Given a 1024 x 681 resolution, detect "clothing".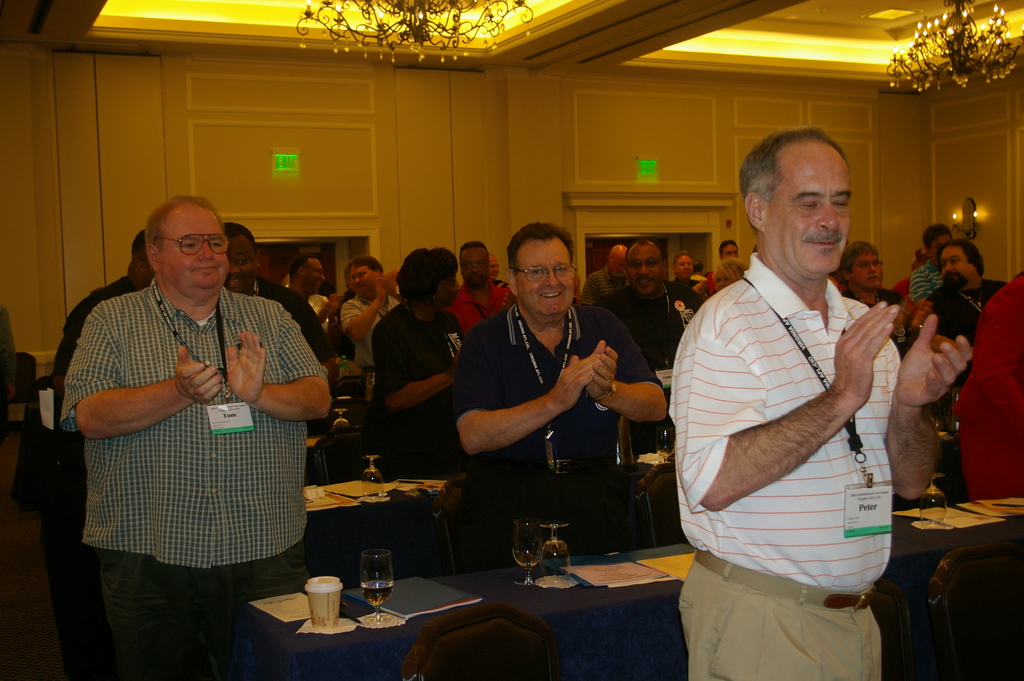
671:276:689:293.
